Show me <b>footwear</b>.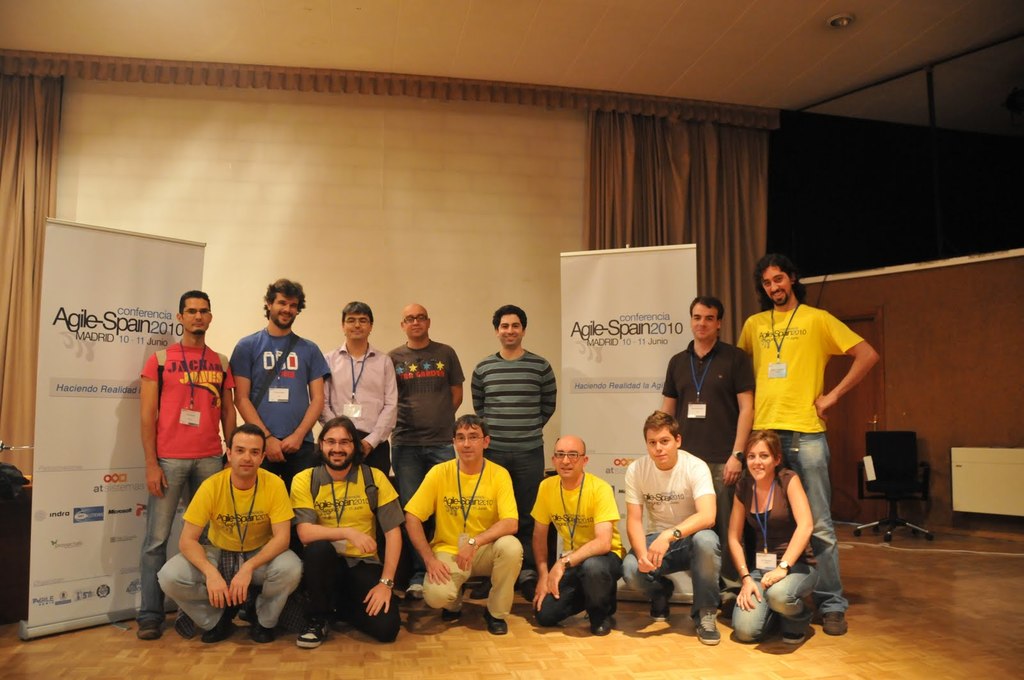
<b>footwear</b> is here: 650 580 671 620.
